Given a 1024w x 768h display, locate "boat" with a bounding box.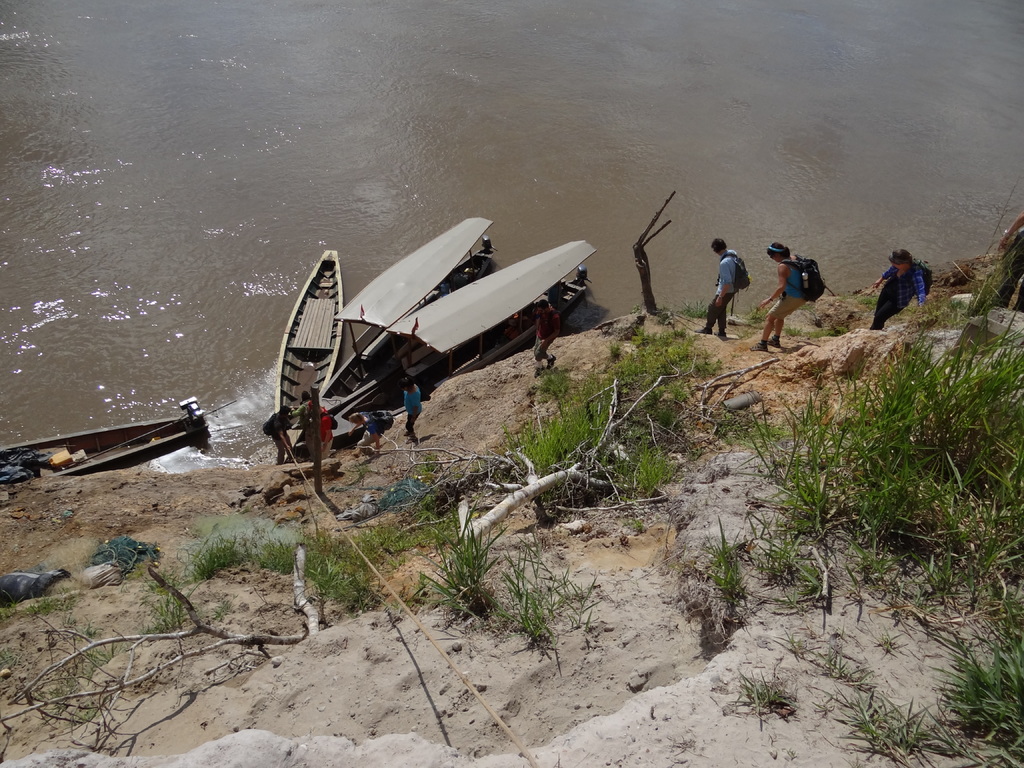
Located: l=319, t=240, r=597, b=437.
